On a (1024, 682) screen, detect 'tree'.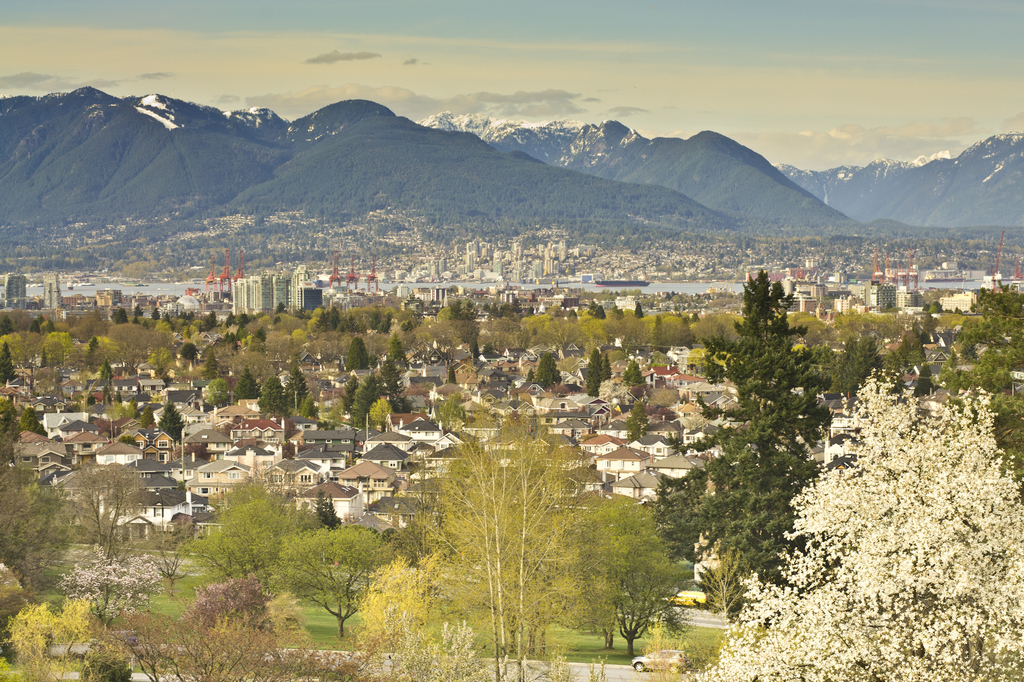
left=388, top=330, right=411, bottom=369.
